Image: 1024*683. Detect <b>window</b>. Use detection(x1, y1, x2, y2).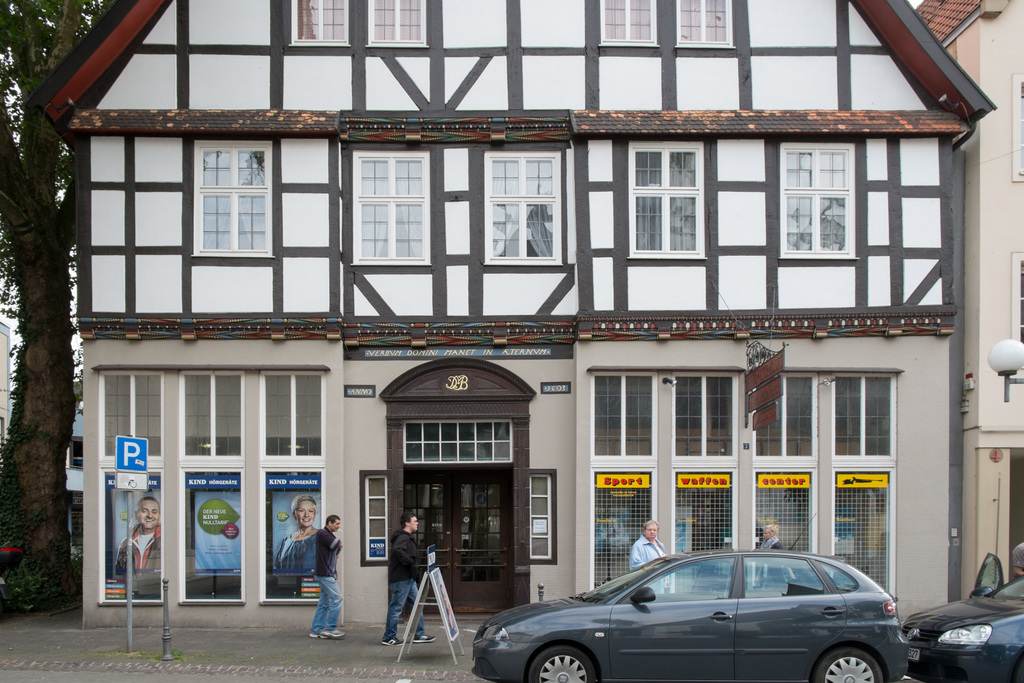
detection(751, 473, 817, 554).
